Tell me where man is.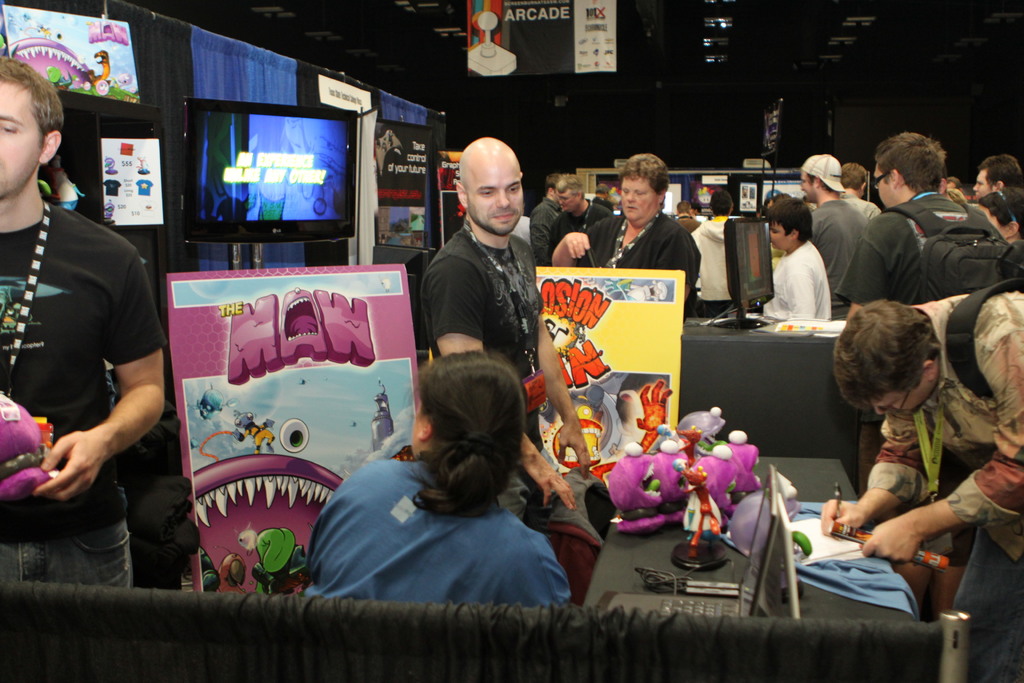
man is at rect(834, 133, 1023, 312).
